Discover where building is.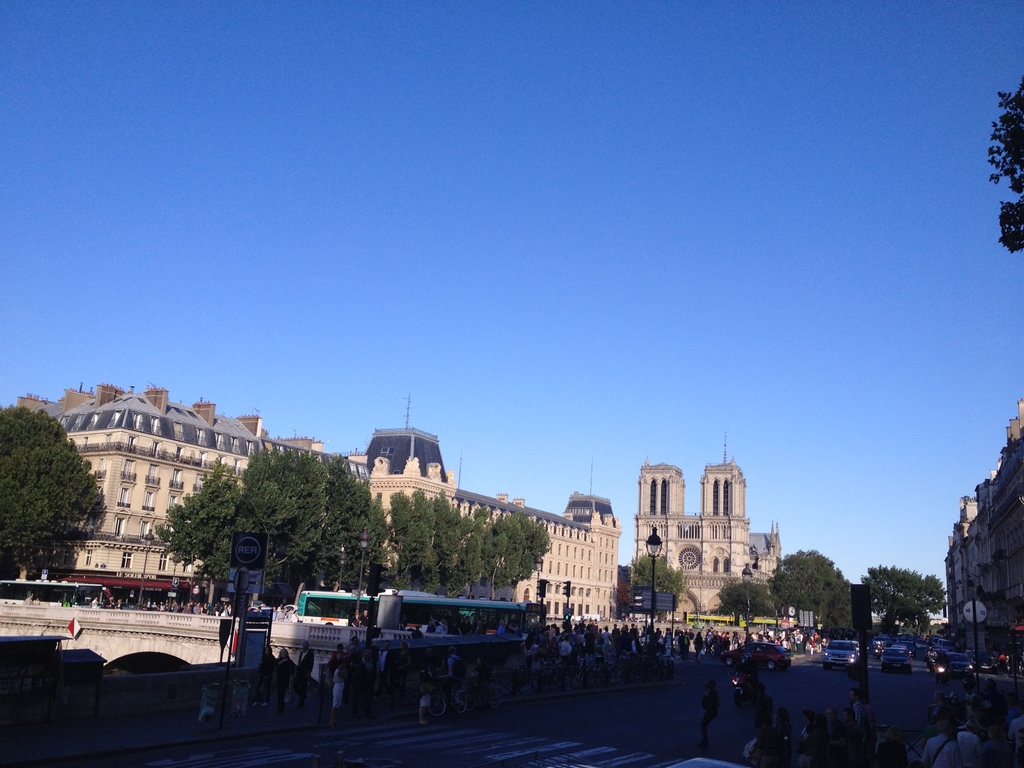
Discovered at l=0, t=373, r=623, b=609.
